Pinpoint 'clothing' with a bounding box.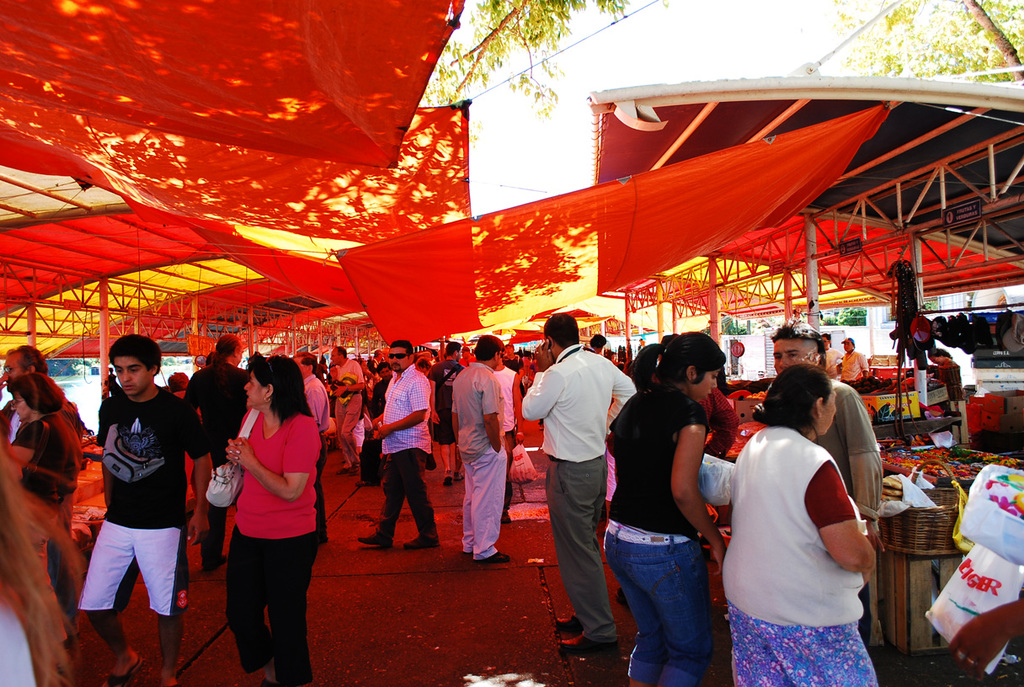
bbox=[812, 376, 883, 524].
